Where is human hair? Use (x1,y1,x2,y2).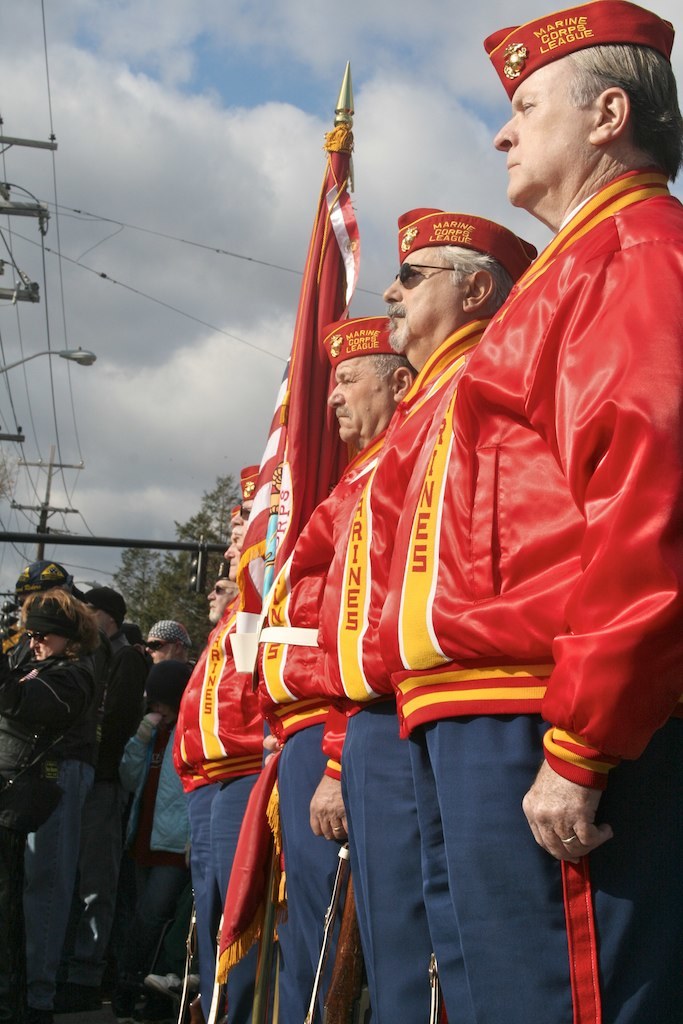
(439,241,515,328).
